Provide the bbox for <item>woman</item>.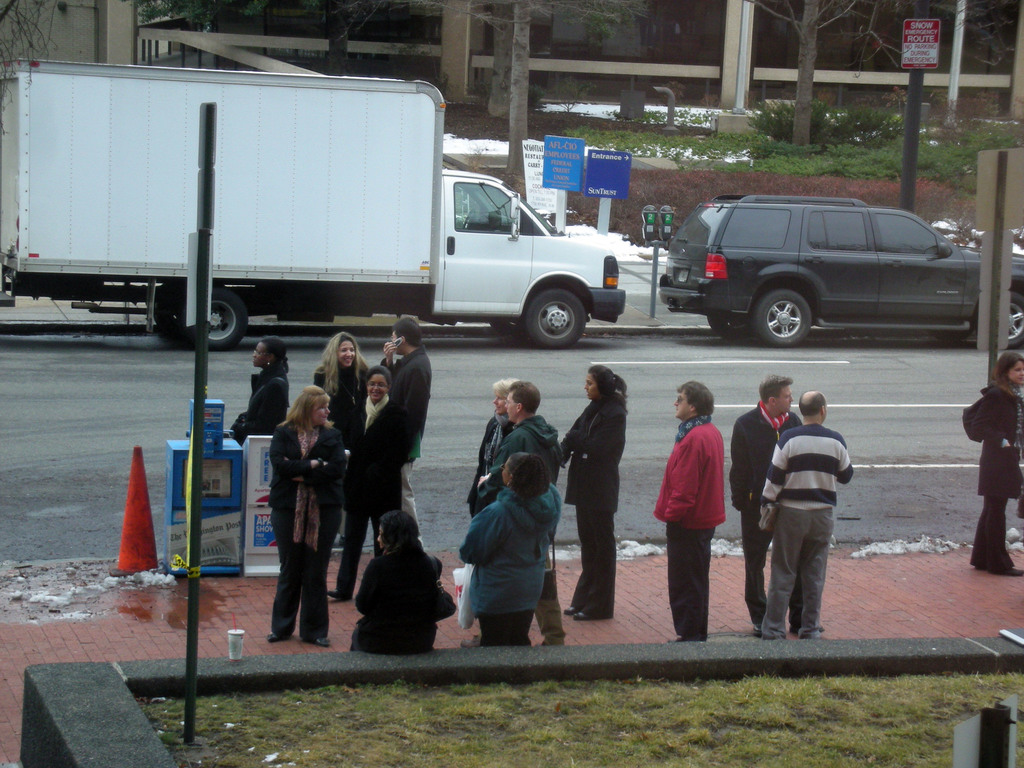
559,364,635,626.
